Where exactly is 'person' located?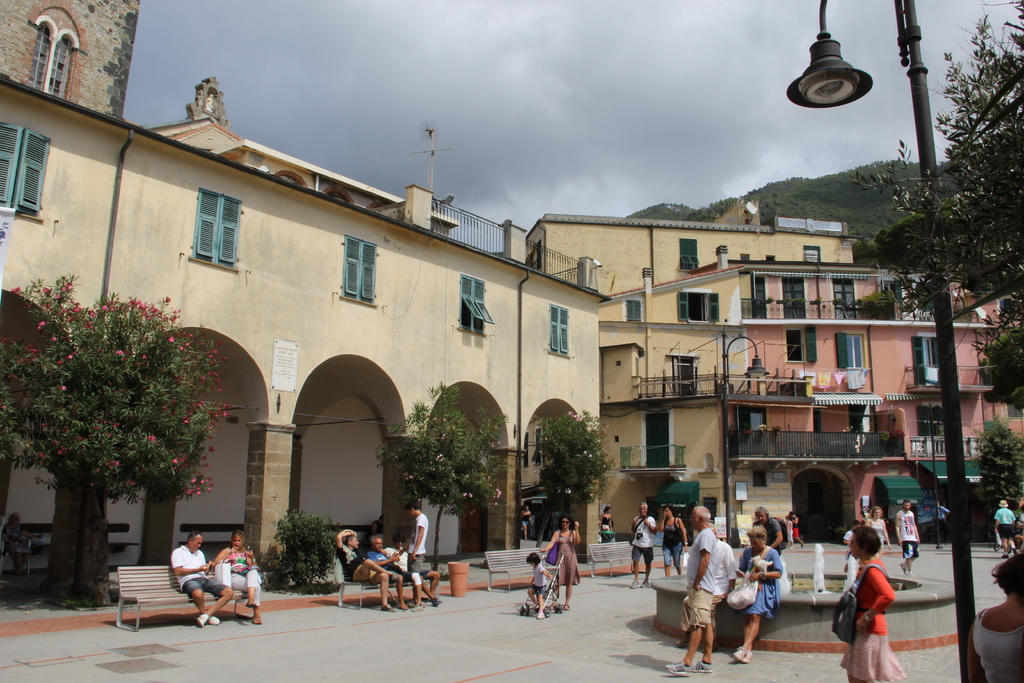
Its bounding box is l=896, t=498, r=921, b=579.
